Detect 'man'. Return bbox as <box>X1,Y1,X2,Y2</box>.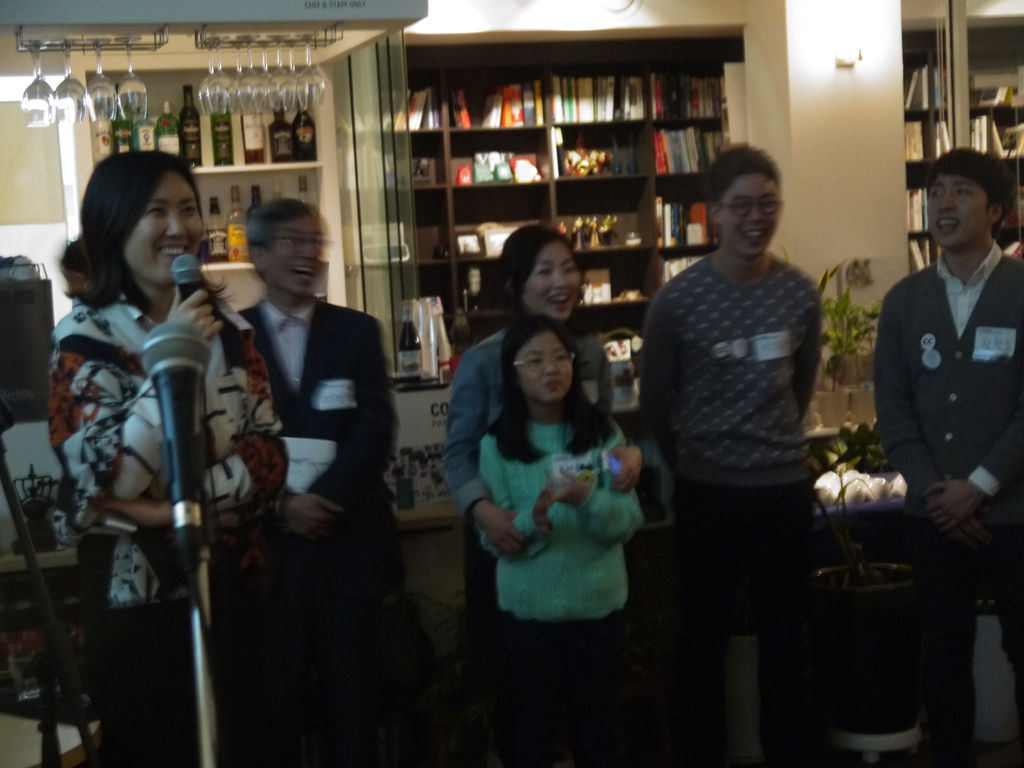
<box>234,199,438,767</box>.
